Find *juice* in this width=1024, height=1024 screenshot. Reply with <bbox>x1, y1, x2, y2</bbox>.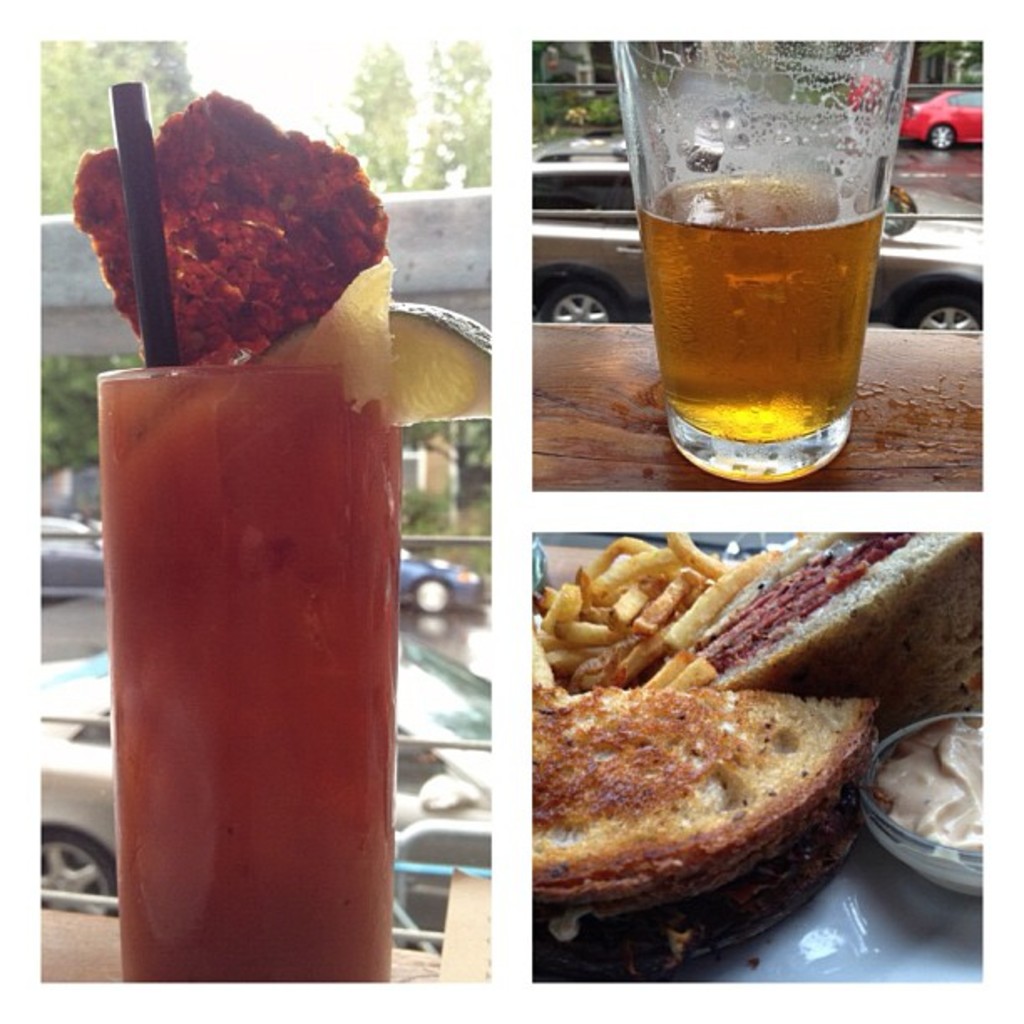
<bbox>84, 271, 415, 991</bbox>.
